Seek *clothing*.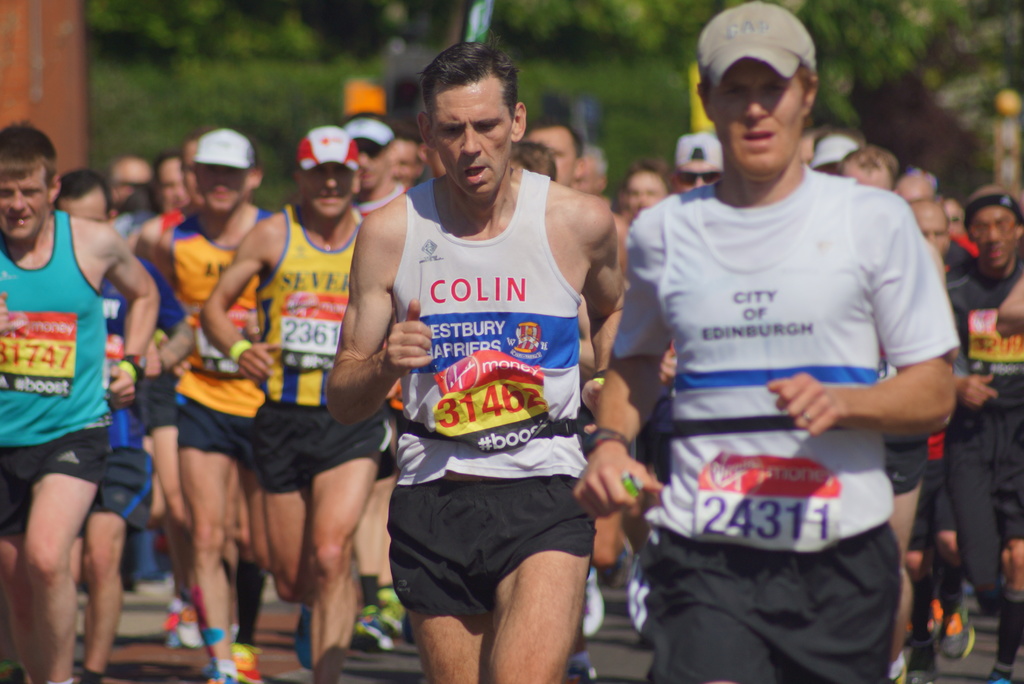
(x1=376, y1=171, x2=588, y2=633).
